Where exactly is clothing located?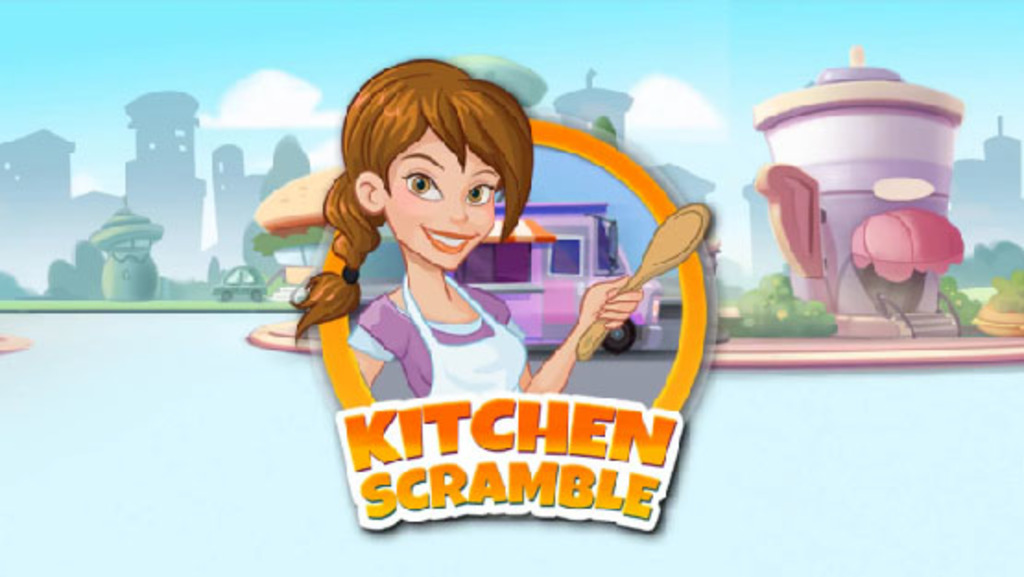
Its bounding box is 343 273 531 398.
